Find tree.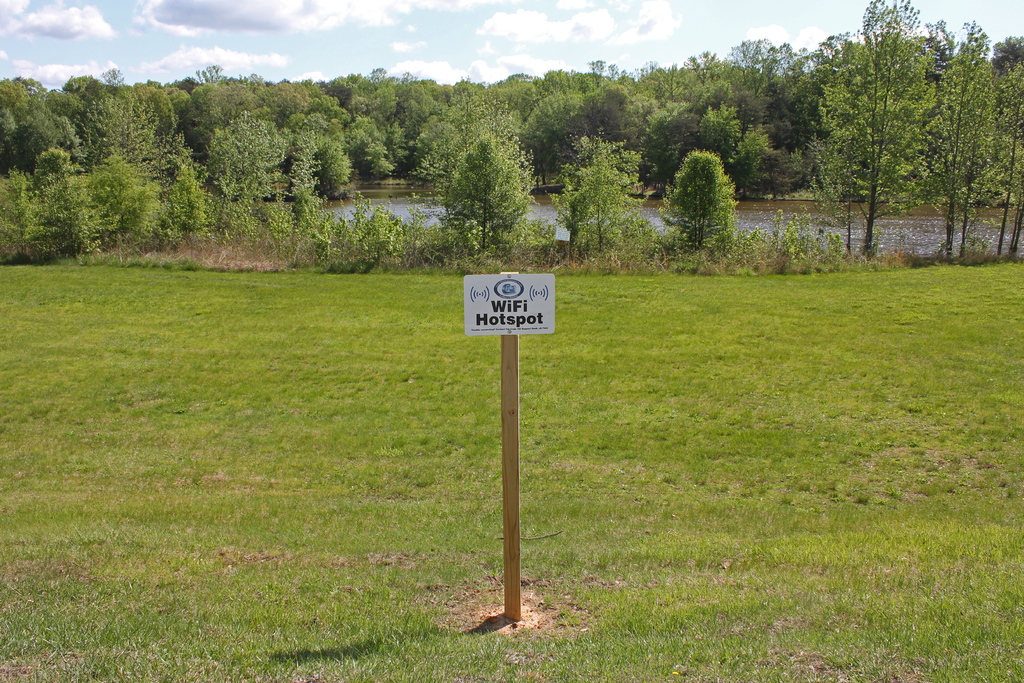
{"left": 204, "top": 108, "right": 285, "bottom": 205}.
